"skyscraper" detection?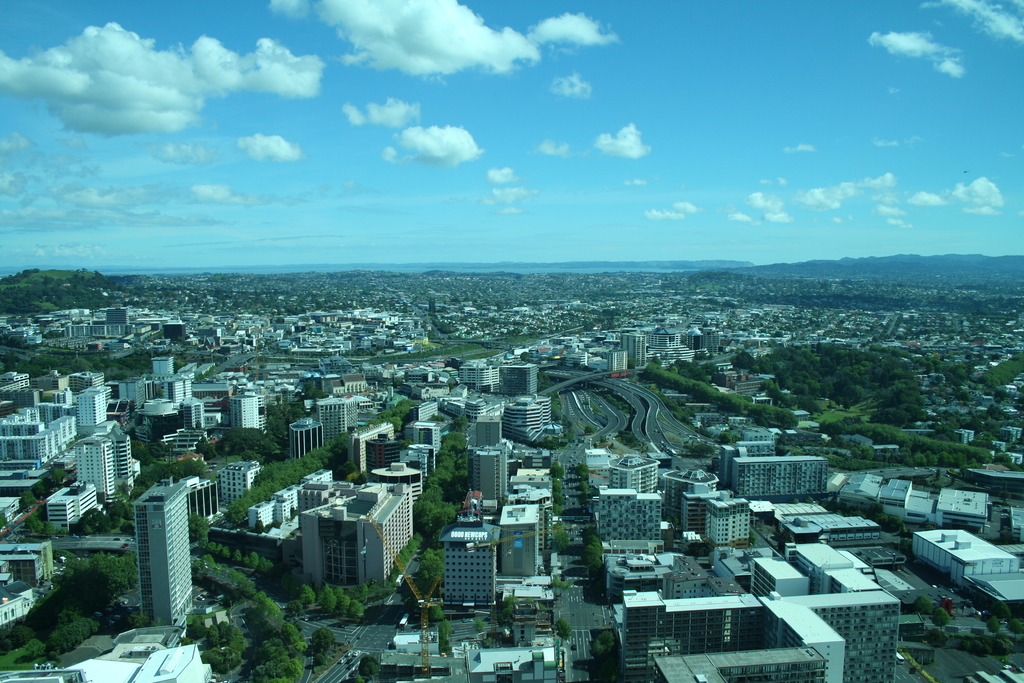
(548, 336, 576, 347)
